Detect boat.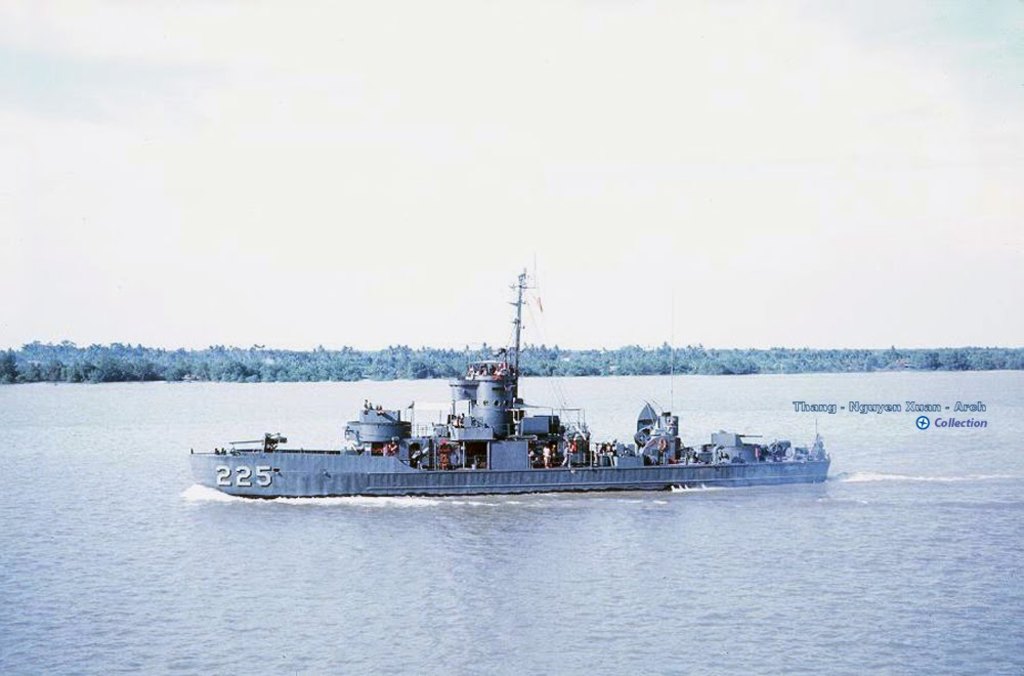
Detected at pyautogui.locateOnScreen(183, 270, 828, 512).
